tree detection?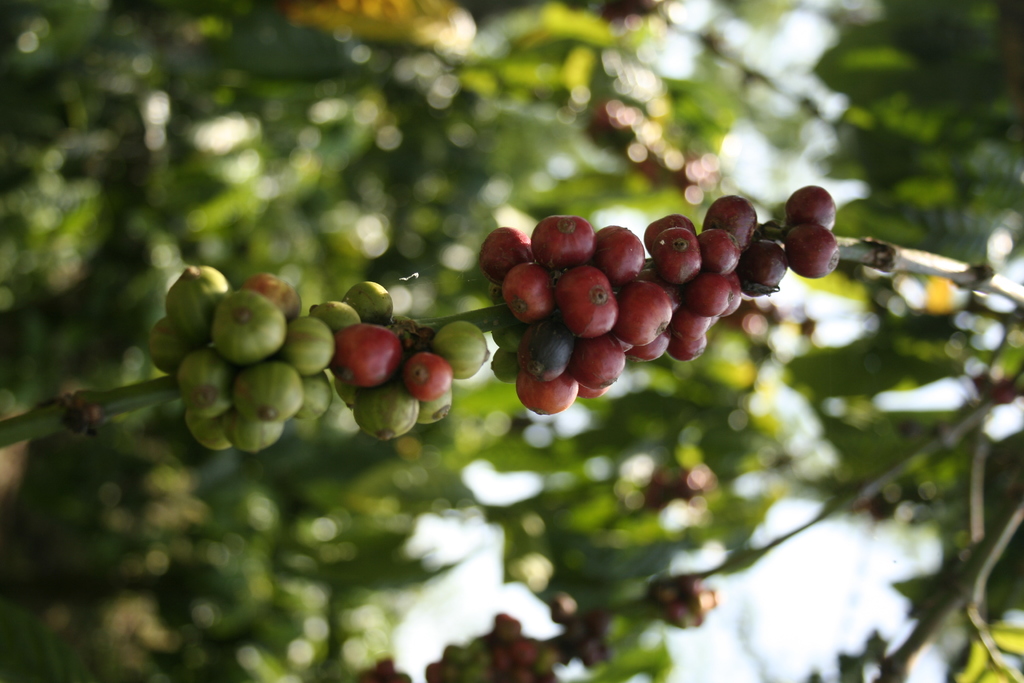
pyautogui.locateOnScreen(0, 0, 1023, 682)
